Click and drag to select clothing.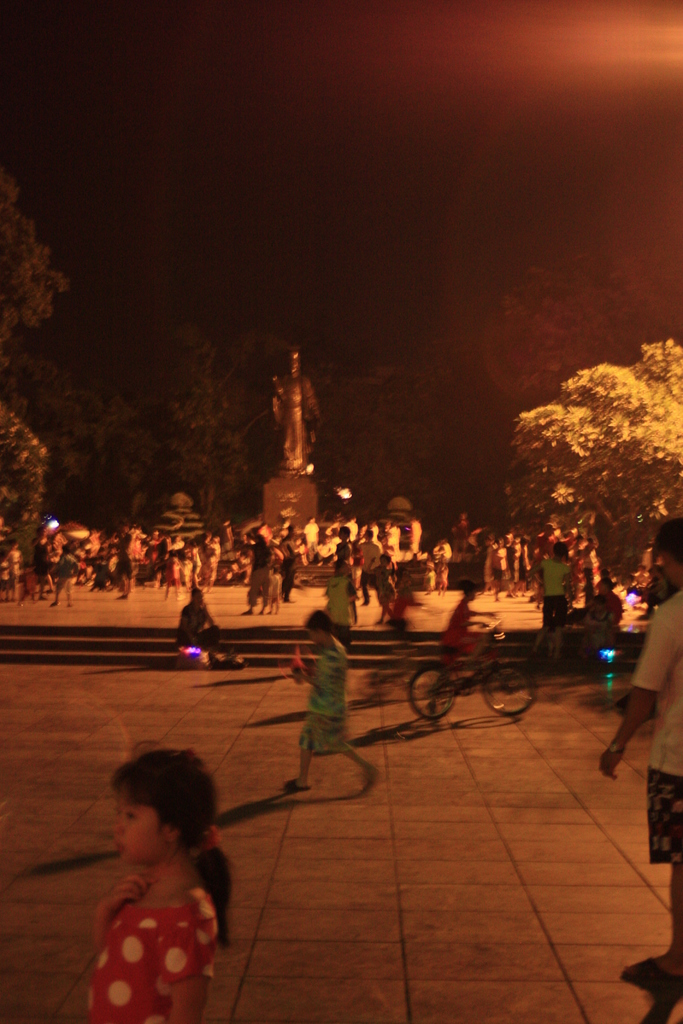
Selection: Rect(53, 550, 83, 601).
